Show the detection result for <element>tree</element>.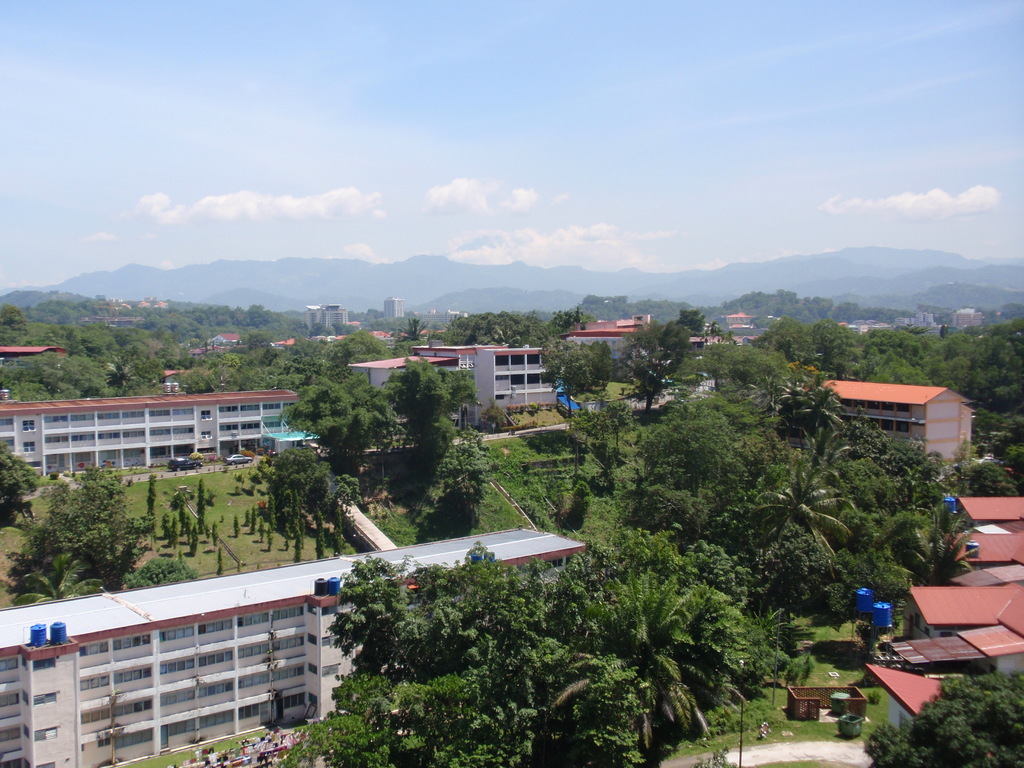
808:321:859:373.
